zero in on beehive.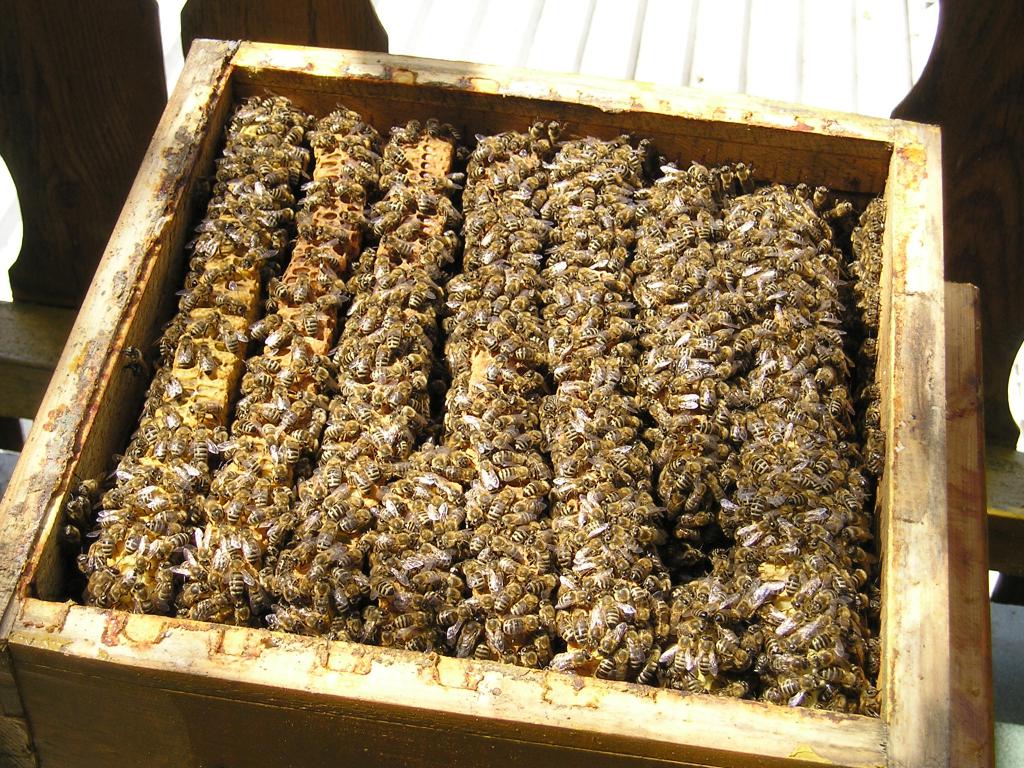
Zeroed in: rect(0, 29, 954, 767).
